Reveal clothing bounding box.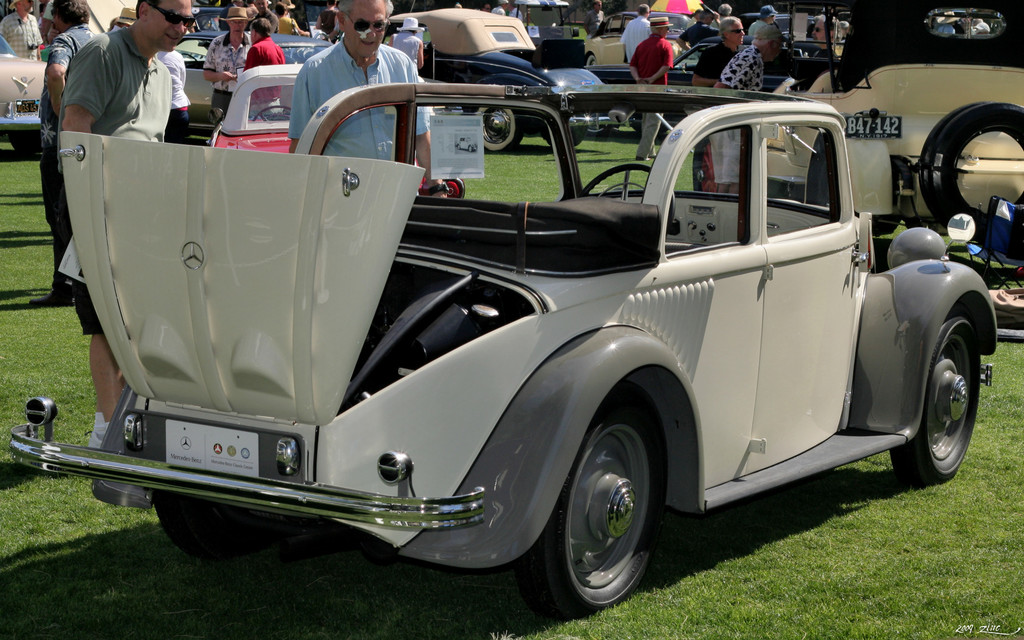
Revealed: 199 35 243 111.
